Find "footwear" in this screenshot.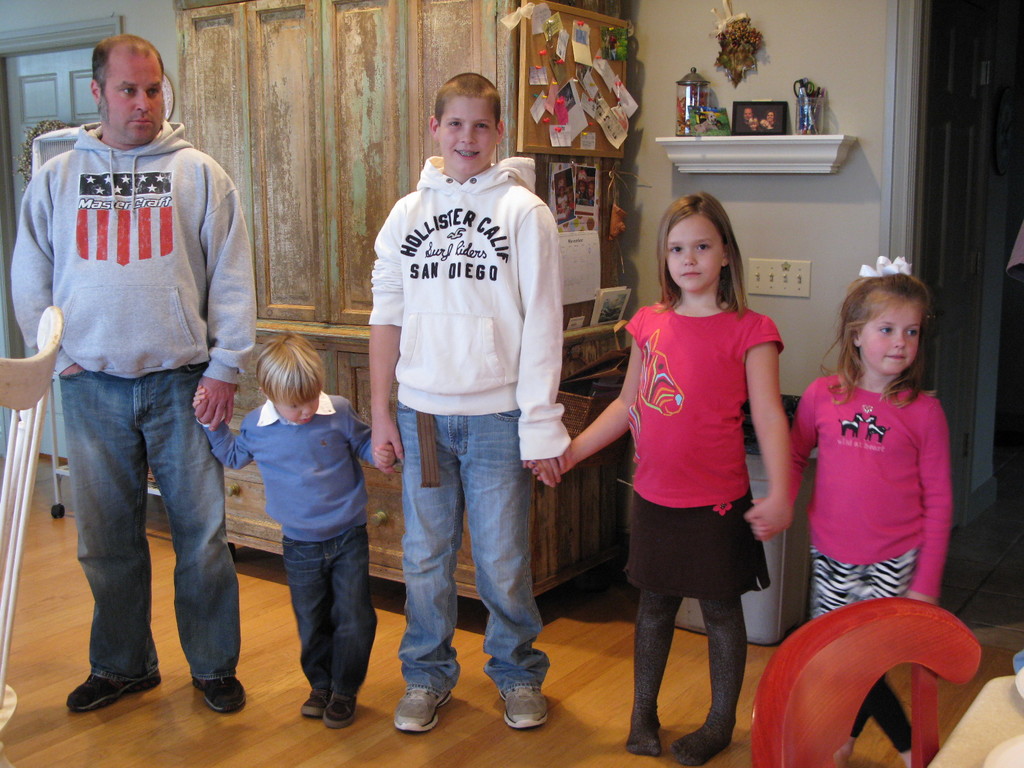
The bounding box for "footwear" is locate(502, 680, 551, 724).
